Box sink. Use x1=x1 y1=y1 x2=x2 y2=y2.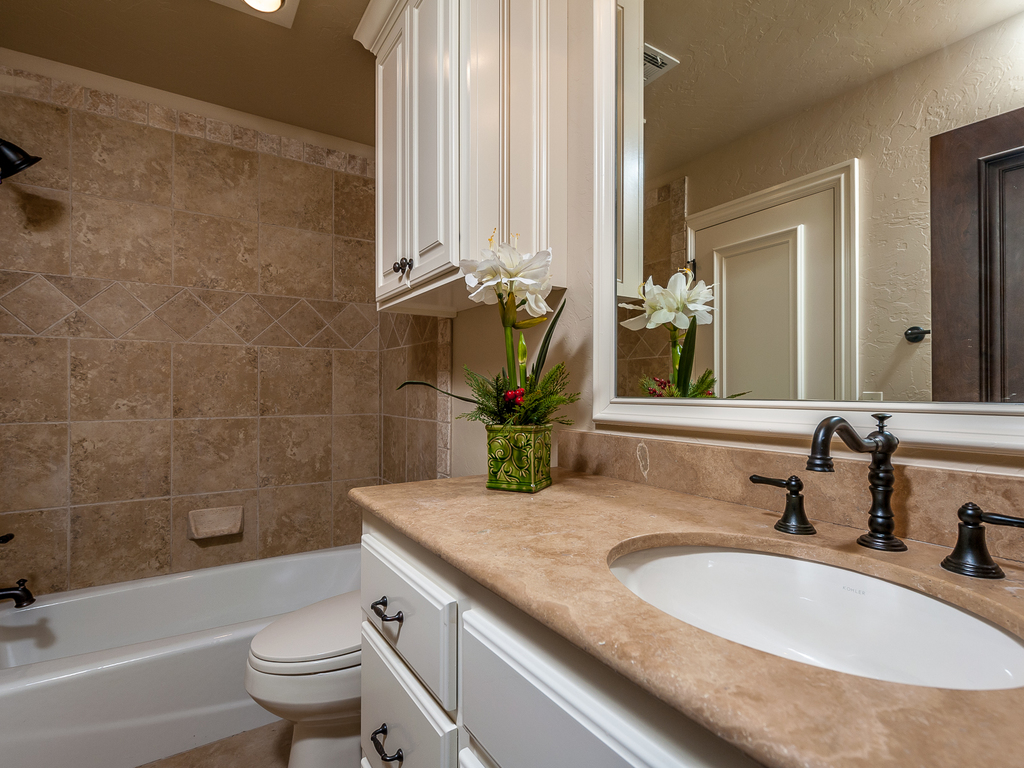
x1=568 y1=434 x2=1009 y2=682.
